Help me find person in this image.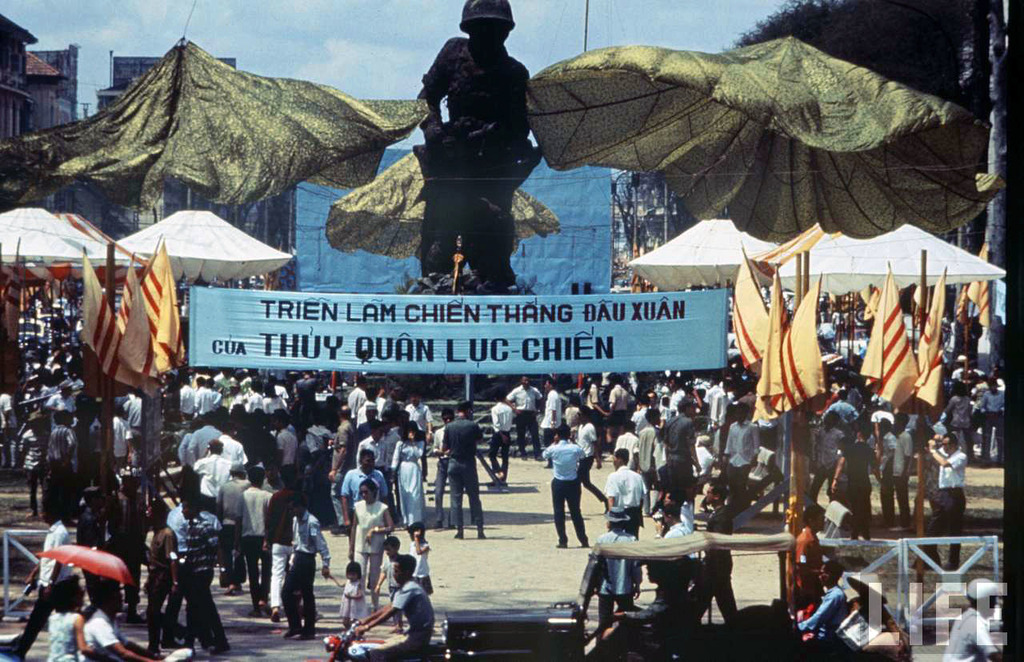
Found it: bbox=[412, 0, 540, 291].
